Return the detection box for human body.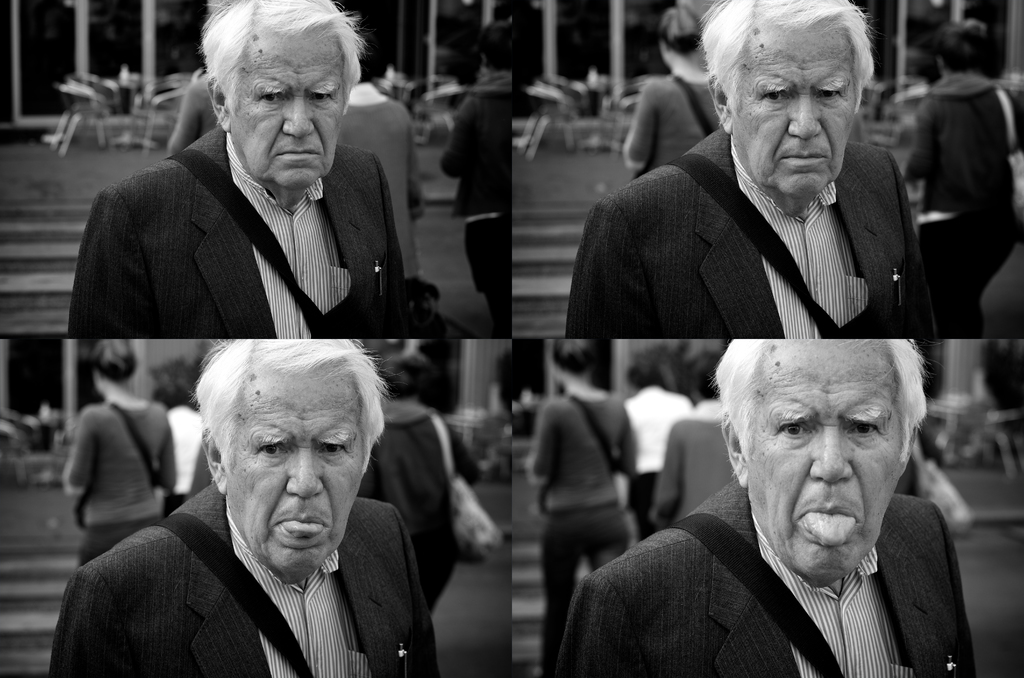
(x1=615, y1=360, x2=696, y2=542).
